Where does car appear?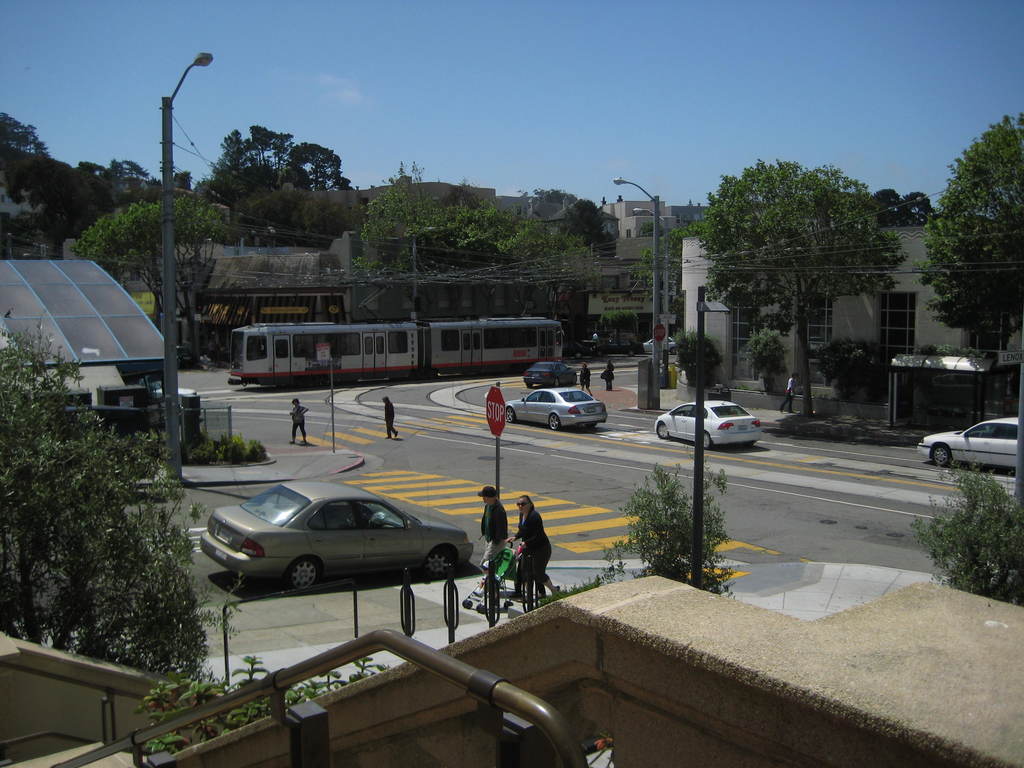
Appears at locate(195, 490, 482, 614).
